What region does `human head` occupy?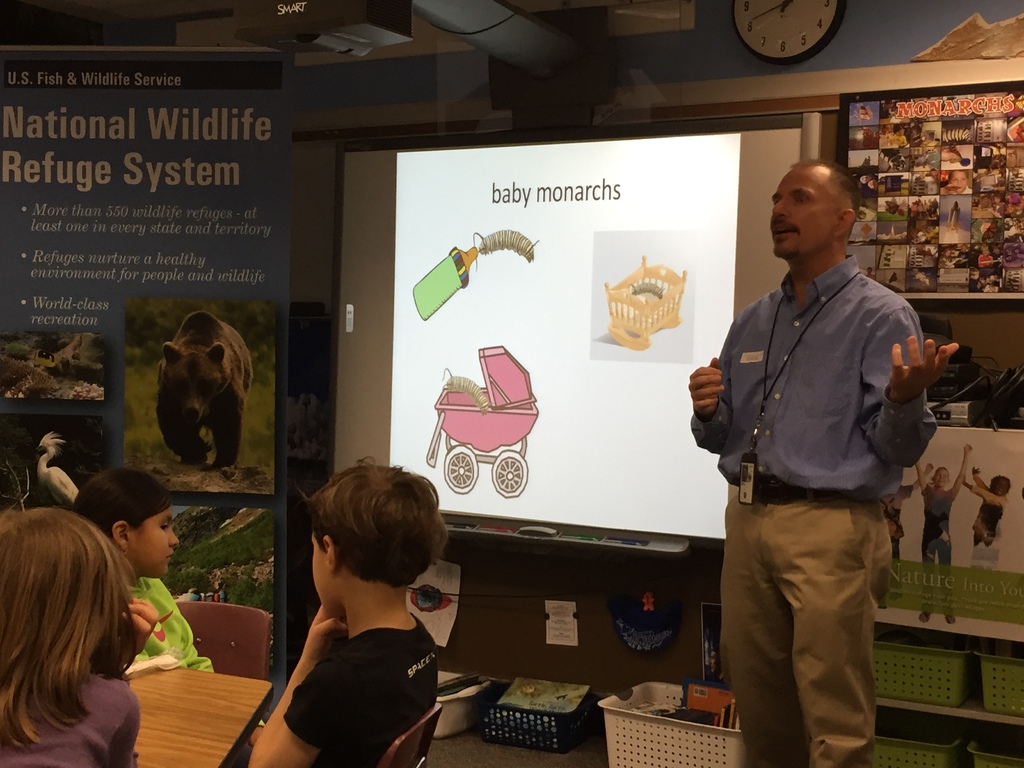
<bbox>980, 243, 990, 260</bbox>.
